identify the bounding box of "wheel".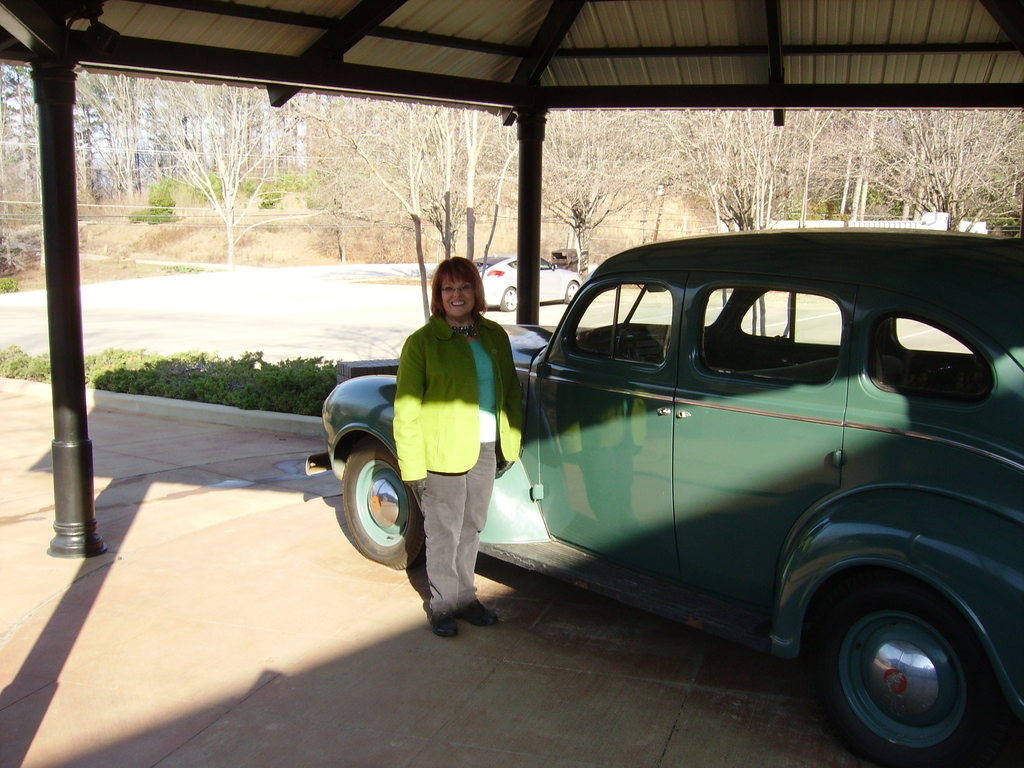
bbox(824, 576, 989, 766).
